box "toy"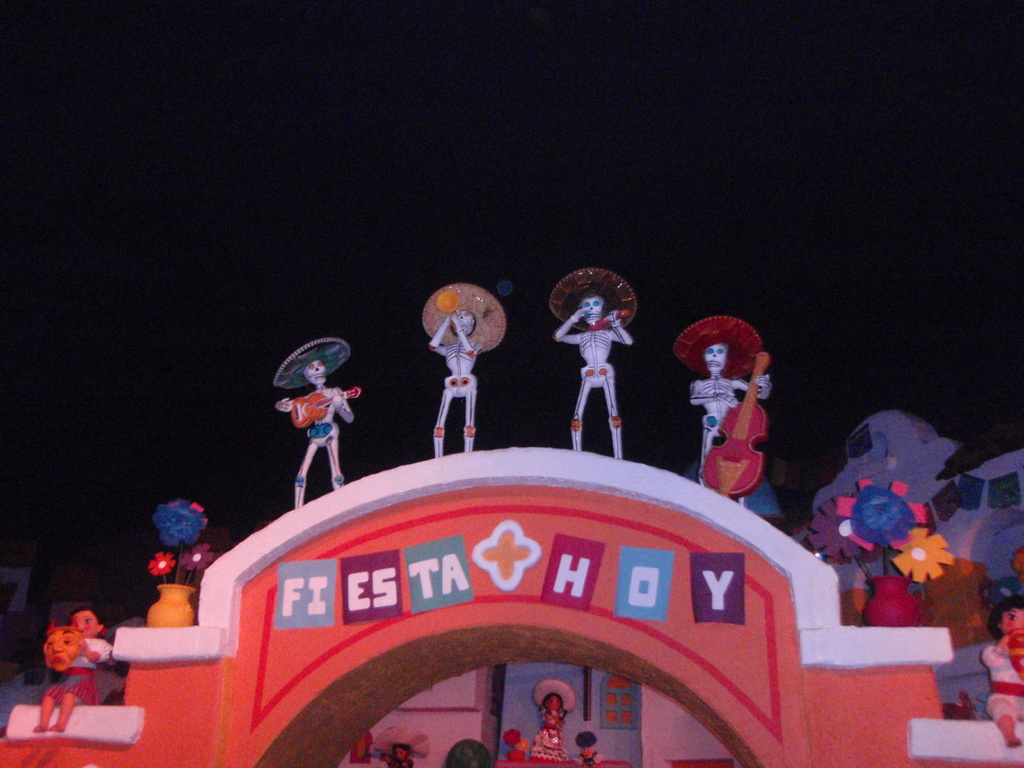
box(145, 500, 214, 628)
